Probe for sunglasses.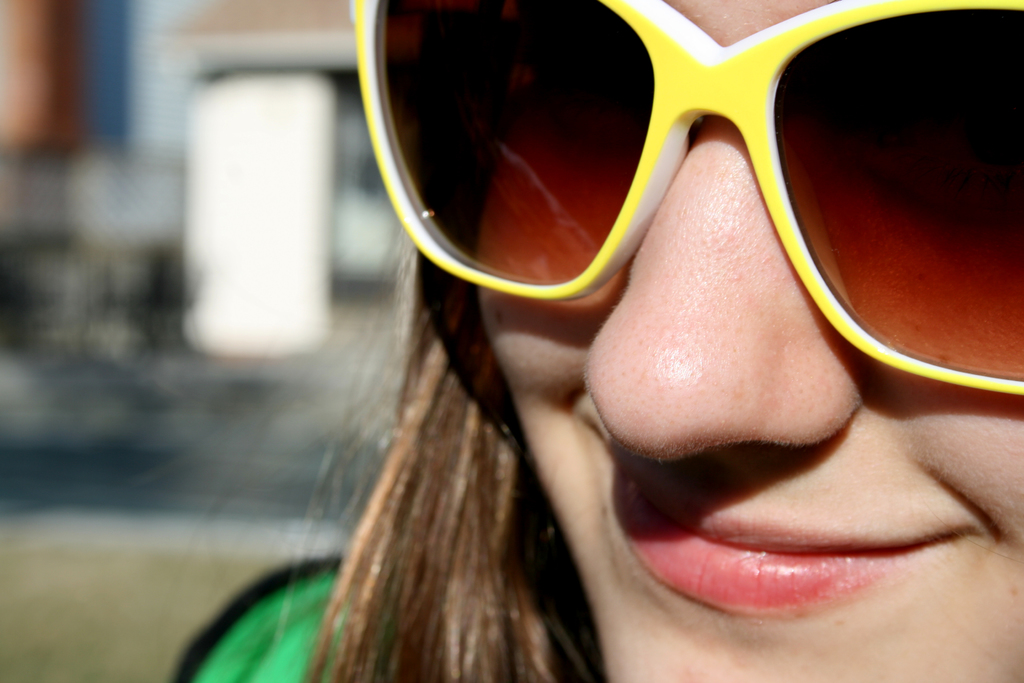
Probe result: (left=334, top=0, right=1023, bottom=400).
